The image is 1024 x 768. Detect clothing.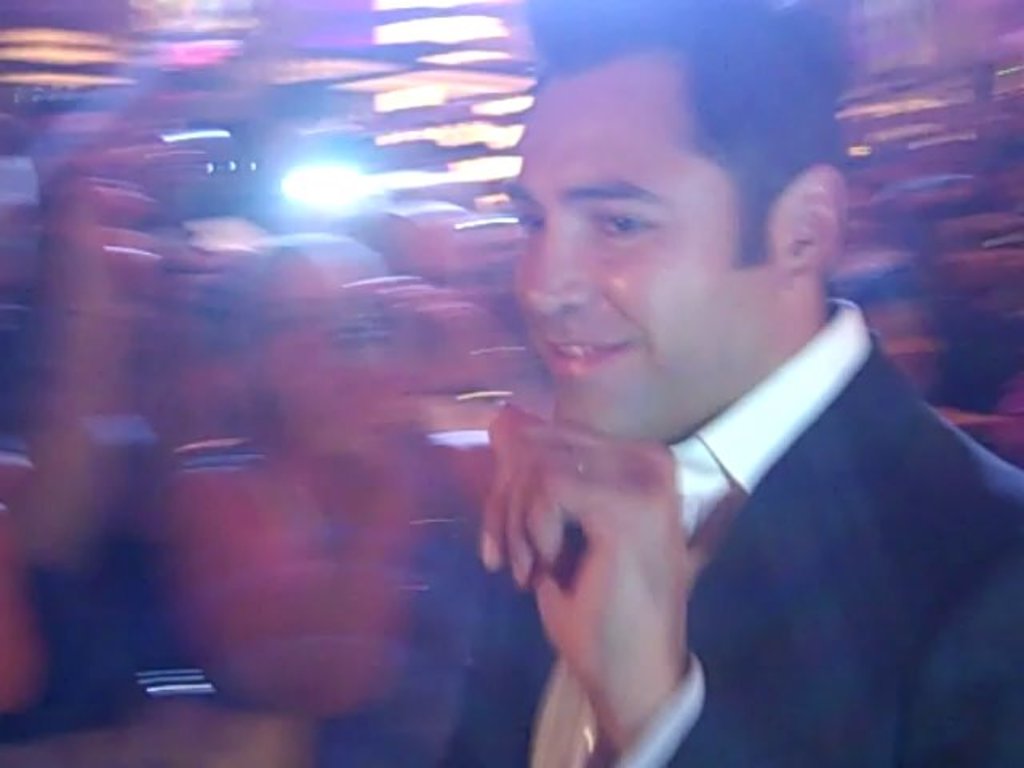
Detection: (left=469, top=280, right=1011, bottom=736).
